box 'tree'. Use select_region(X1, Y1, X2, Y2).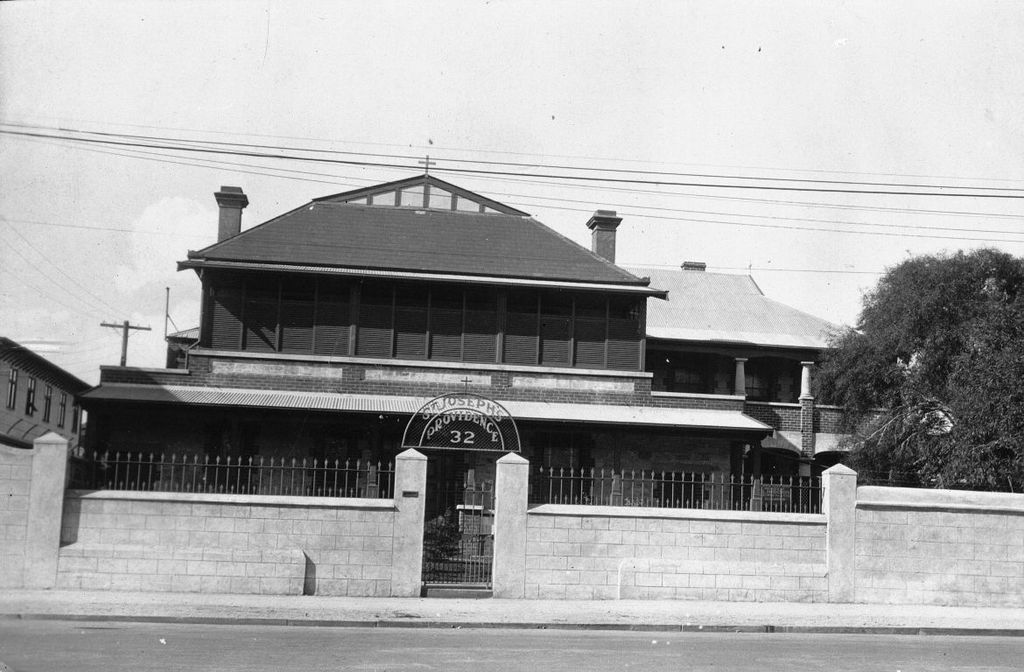
select_region(812, 243, 1023, 484).
